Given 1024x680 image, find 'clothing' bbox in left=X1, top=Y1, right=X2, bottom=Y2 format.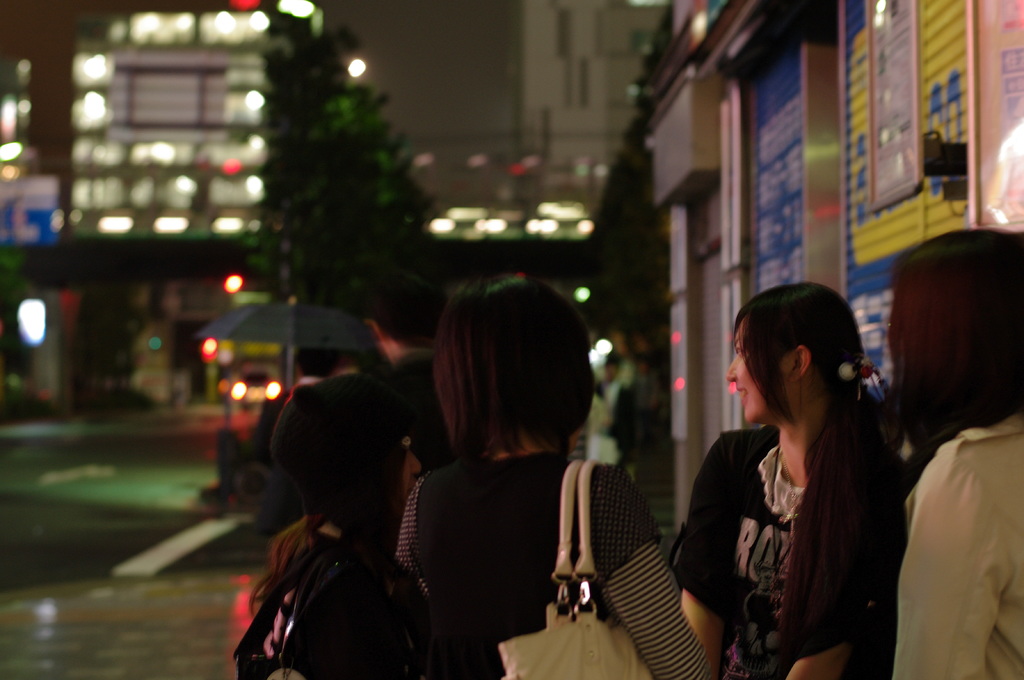
left=230, top=540, right=446, bottom=679.
